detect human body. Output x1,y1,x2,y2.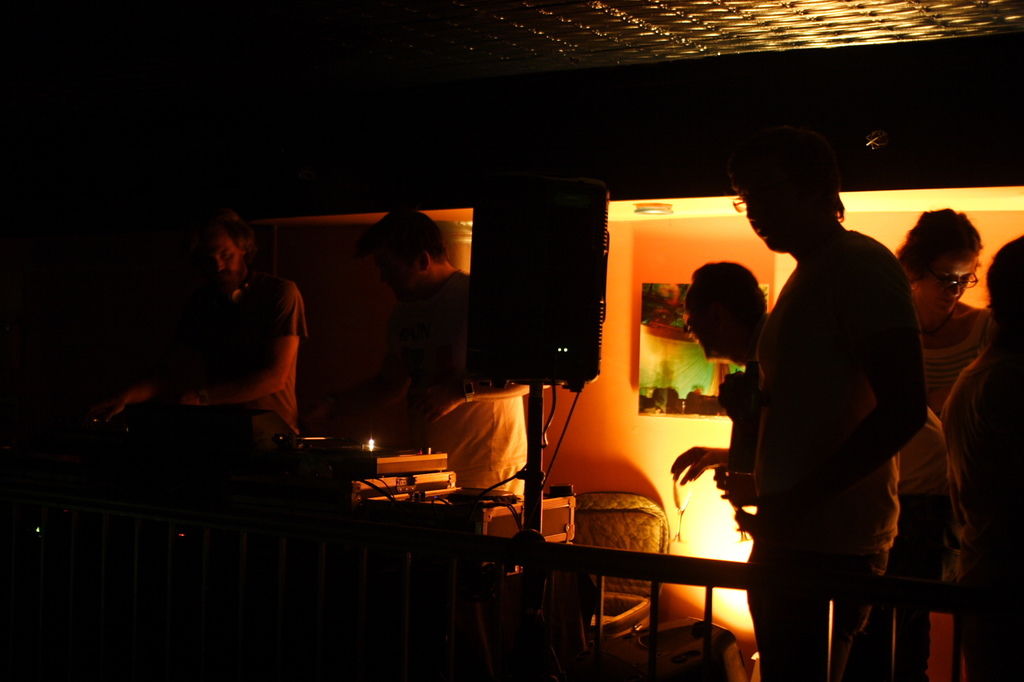
92,269,310,444.
